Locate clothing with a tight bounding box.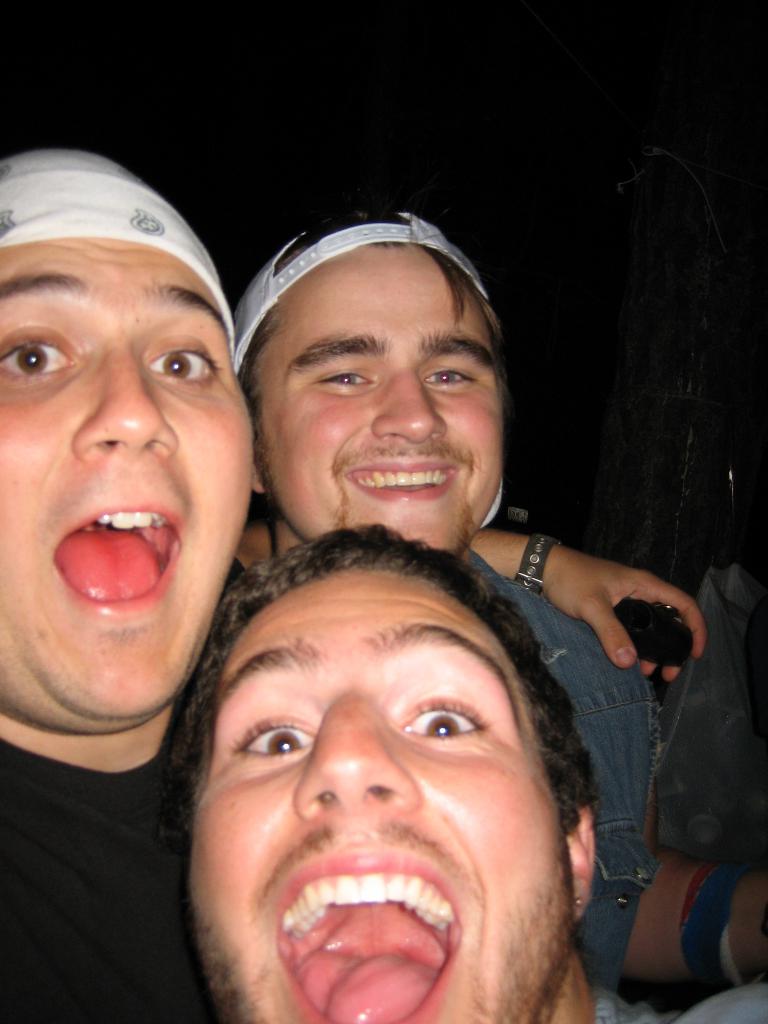
x1=464 y1=544 x2=666 y2=998.
